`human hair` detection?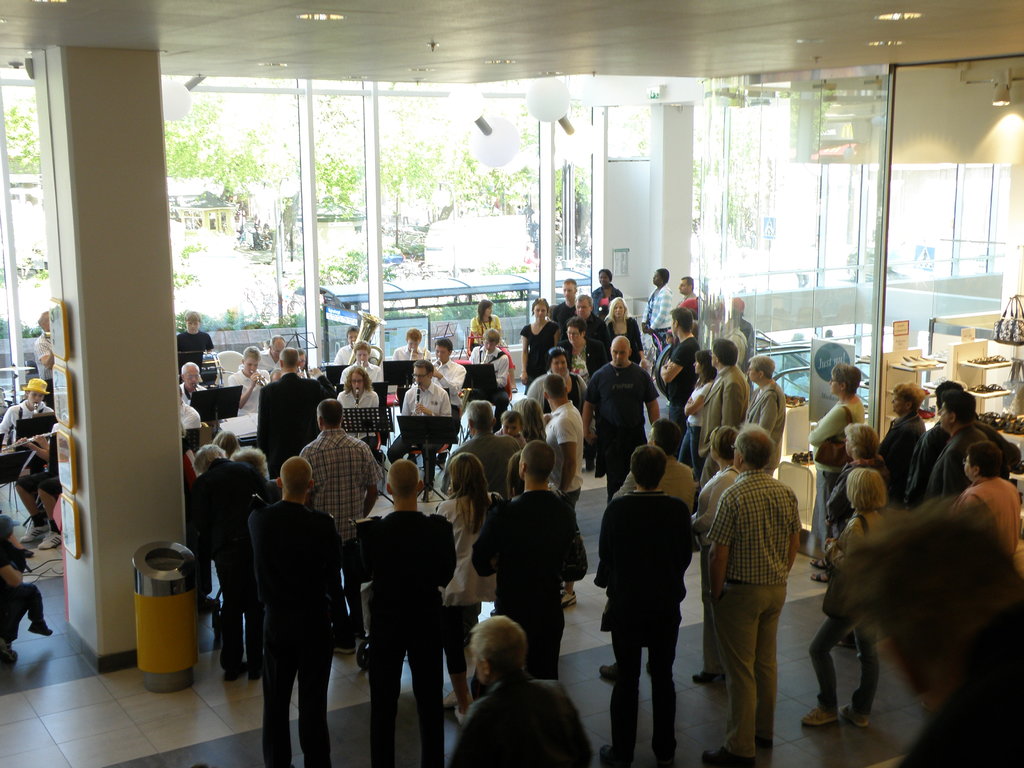
Rect(575, 292, 594, 308)
